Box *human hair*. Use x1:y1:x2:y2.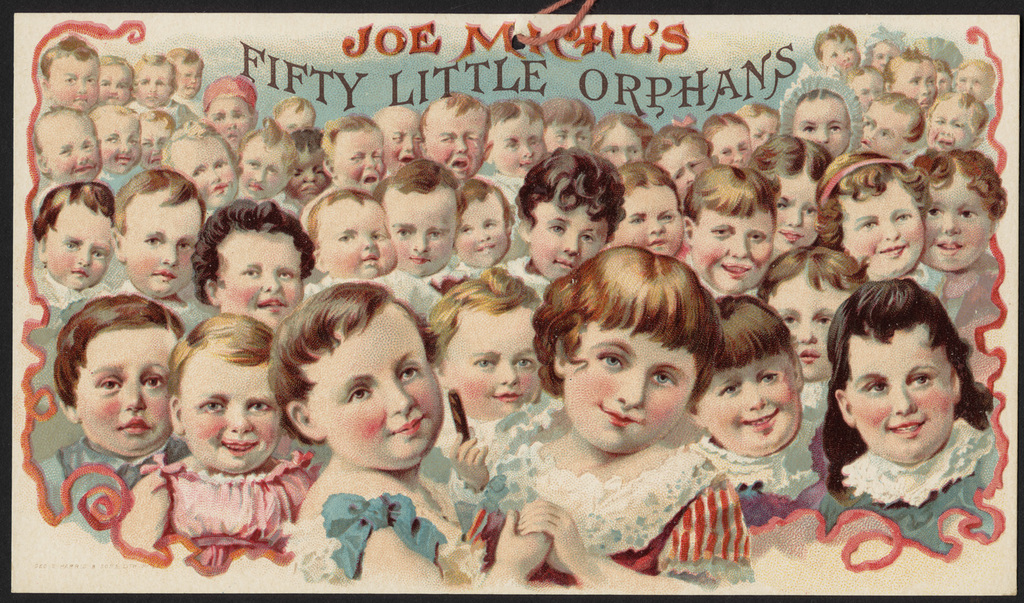
58:290:186:402.
